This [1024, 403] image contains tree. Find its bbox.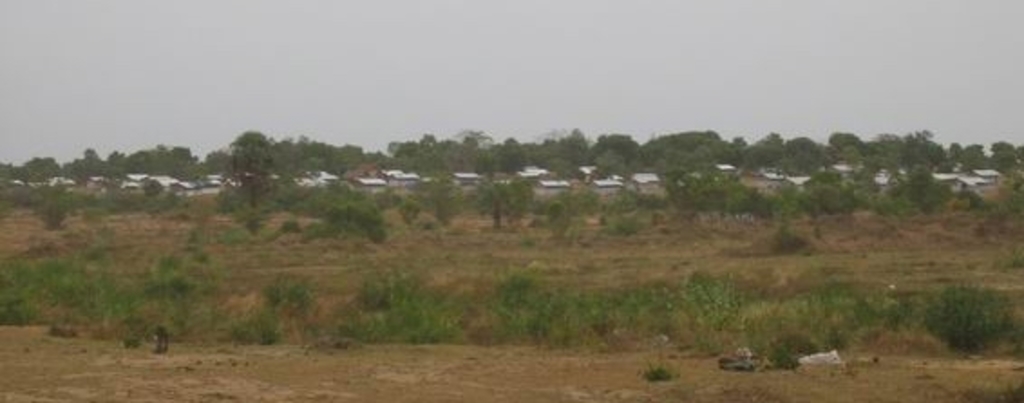
bbox(778, 136, 836, 179).
